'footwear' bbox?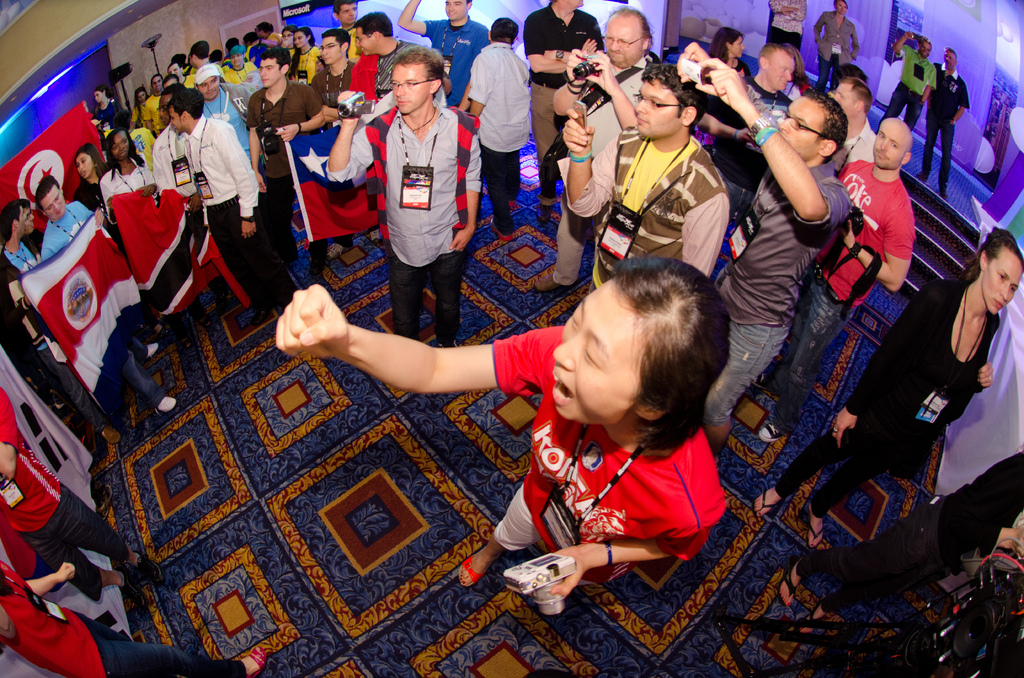
{"x1": 369, "y1": 225, "x2": 382, "y2": 245}
